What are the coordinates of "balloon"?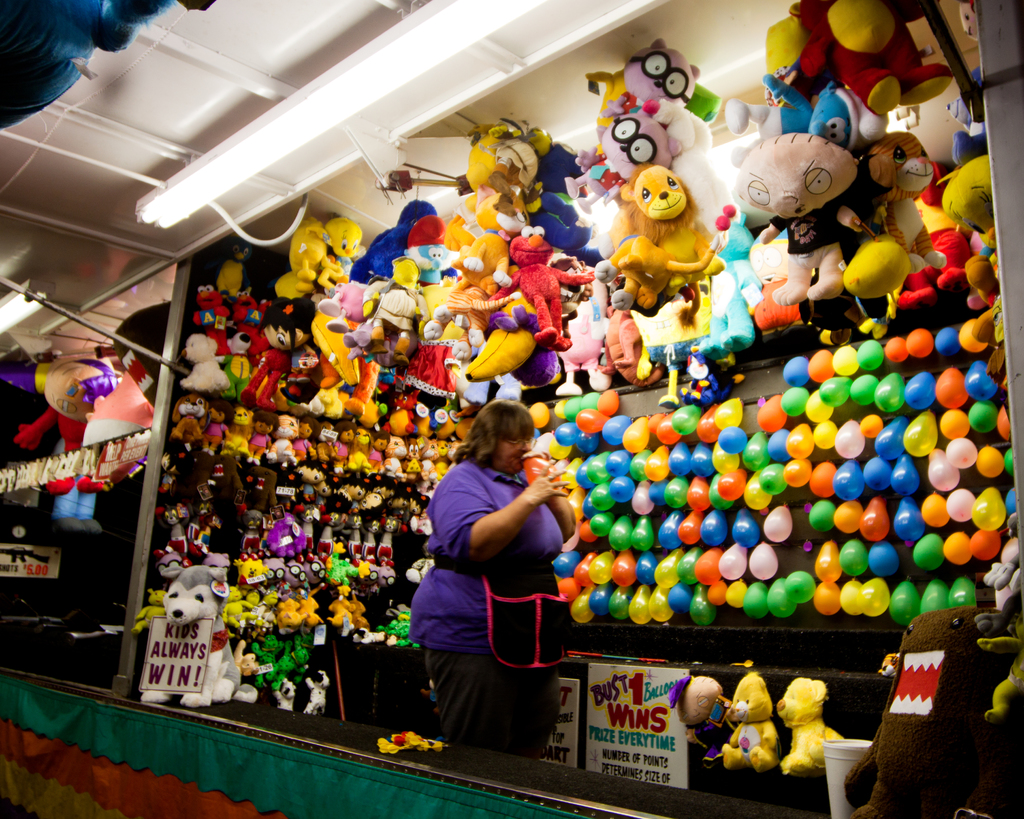
[948, 491, 978, 521].
